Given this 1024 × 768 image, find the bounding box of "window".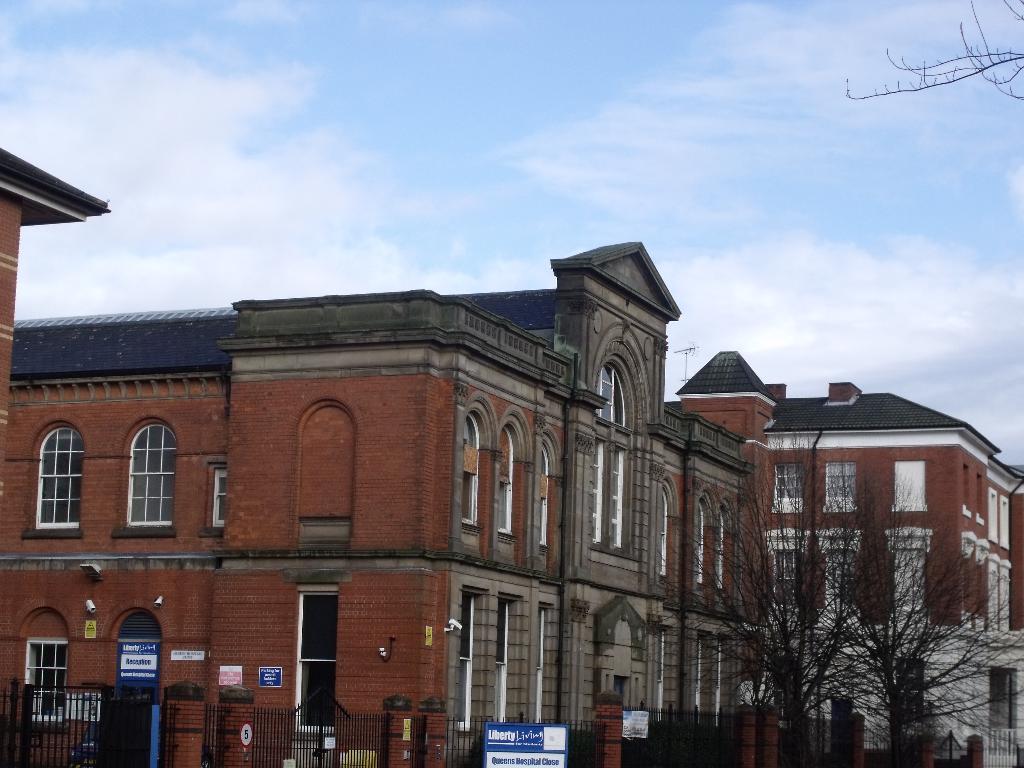
(494, 432, 523, 527).
